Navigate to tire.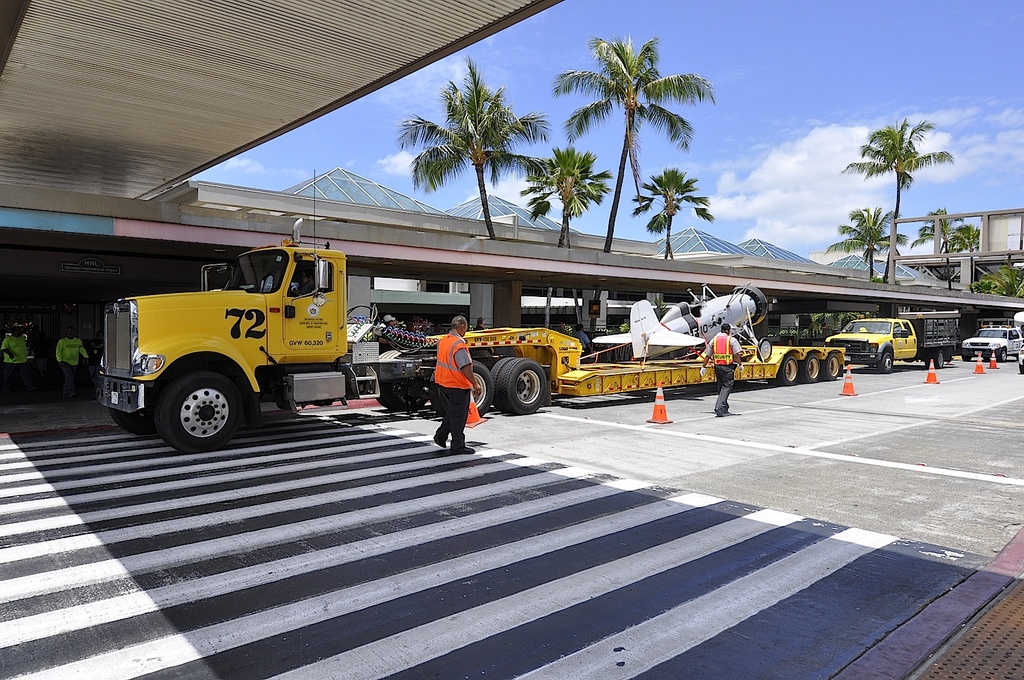
Navigation target: 1015:360:1023:371.
